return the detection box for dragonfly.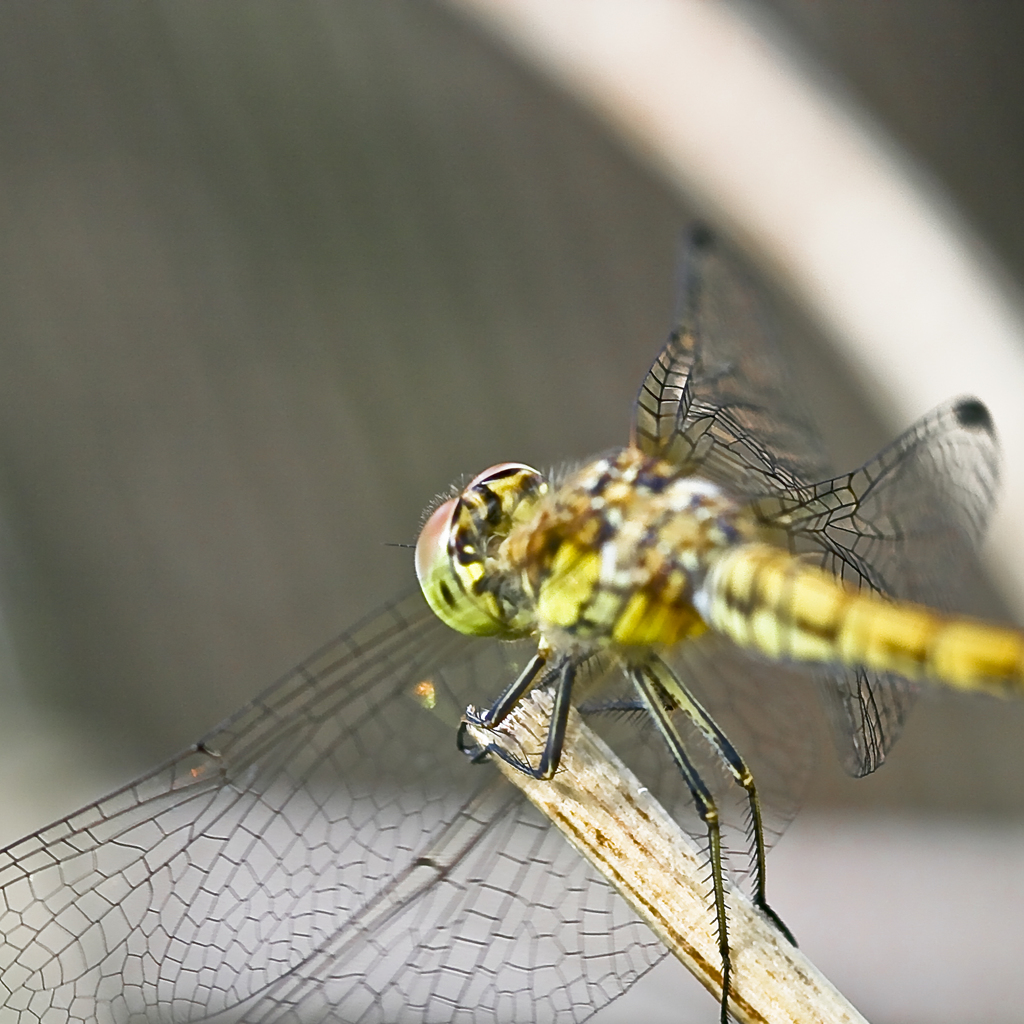
Rect(0, 220, 1023, 1023).
